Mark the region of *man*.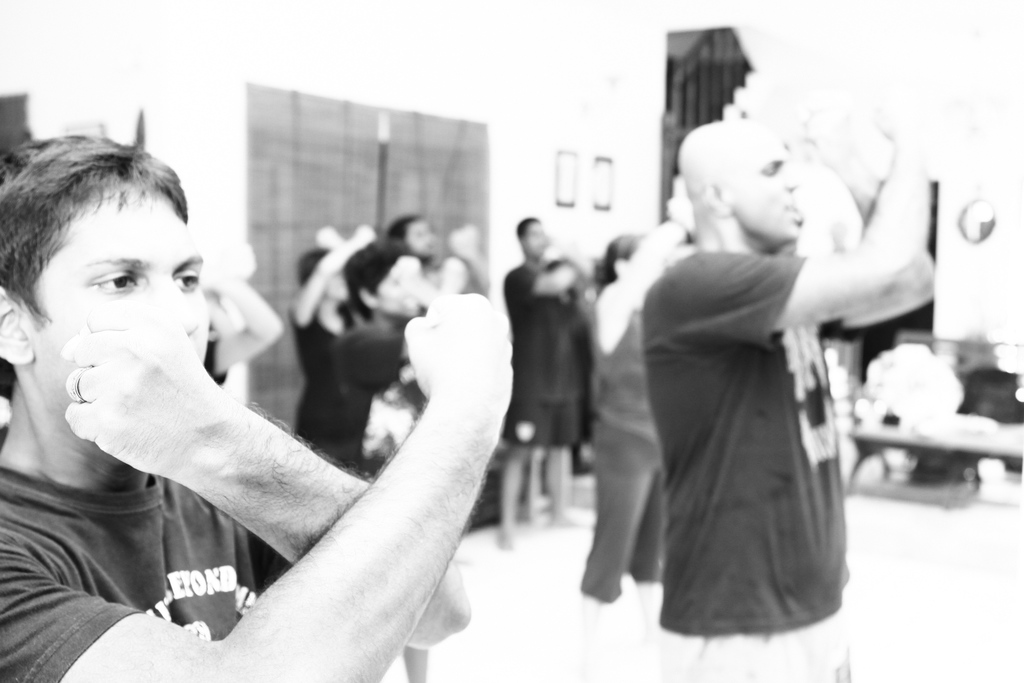
Region: box=[388, 208, 490, 298].
